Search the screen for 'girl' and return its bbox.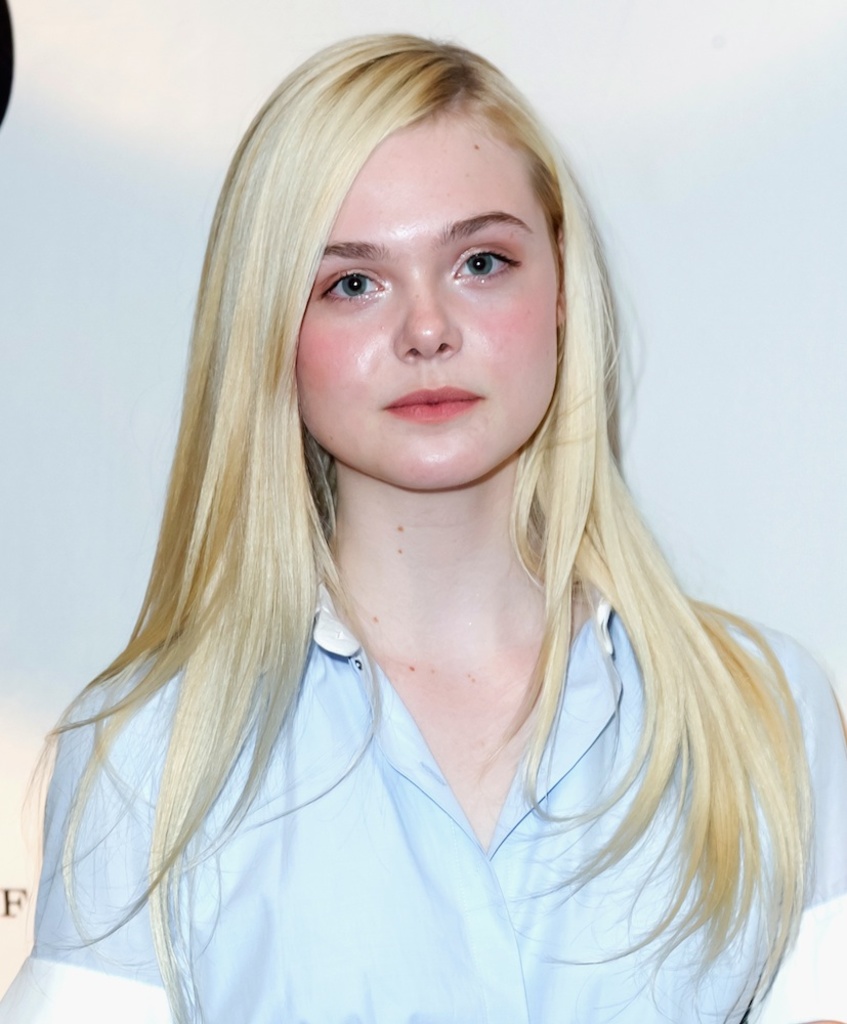
Found: (0, 31, 846, 1023).
